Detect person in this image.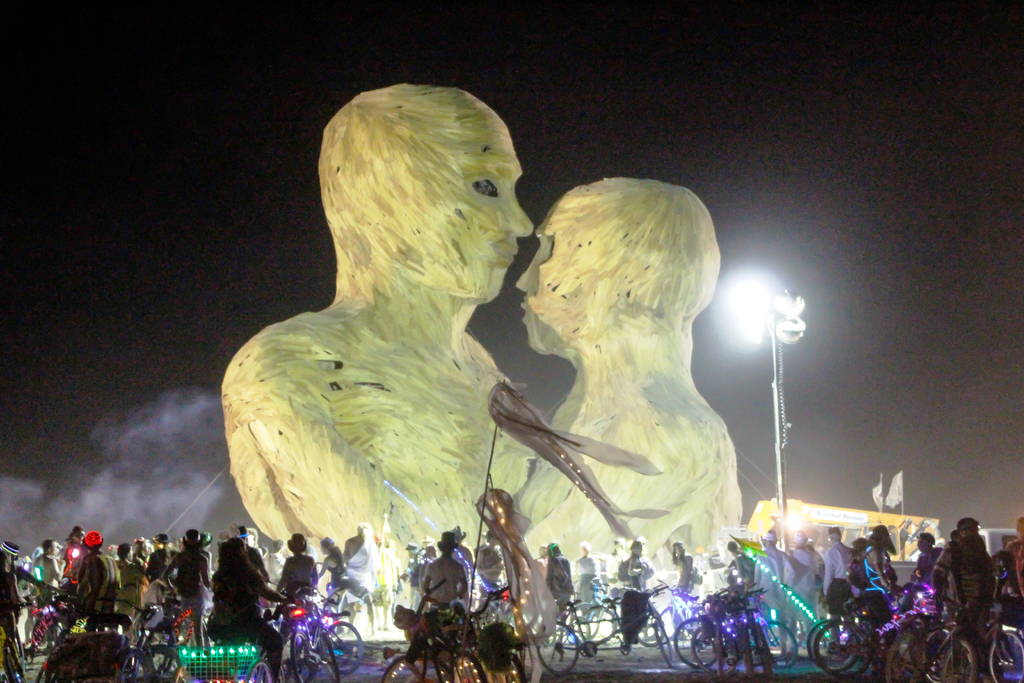
Detection: left=222, top=77, right=534, bottom=552.
